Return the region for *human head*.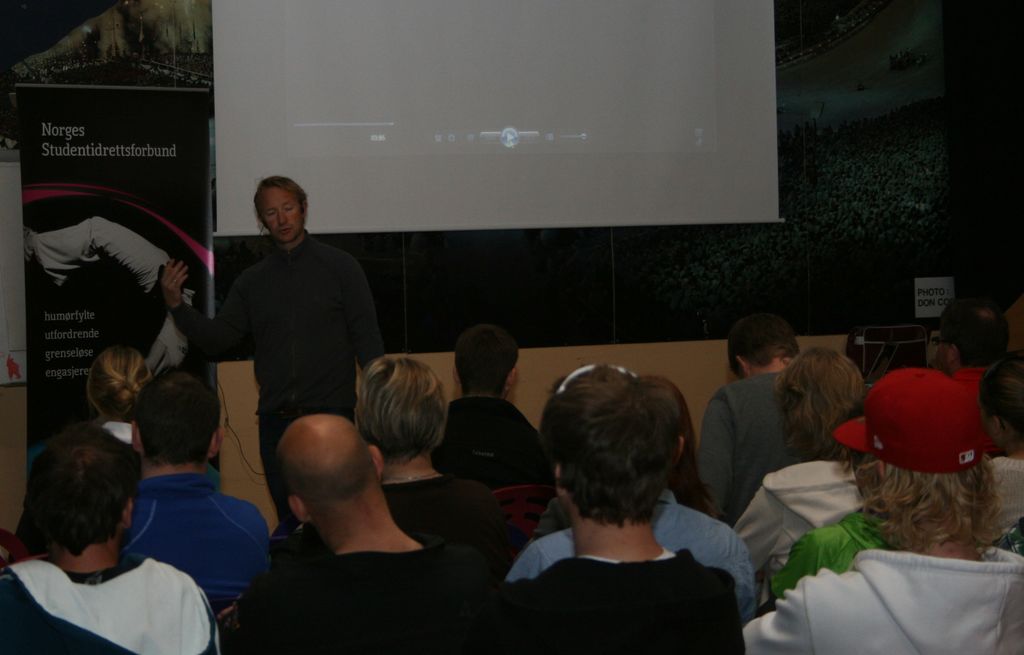
<bbox>131, 367, 227, 477</bbox>.
